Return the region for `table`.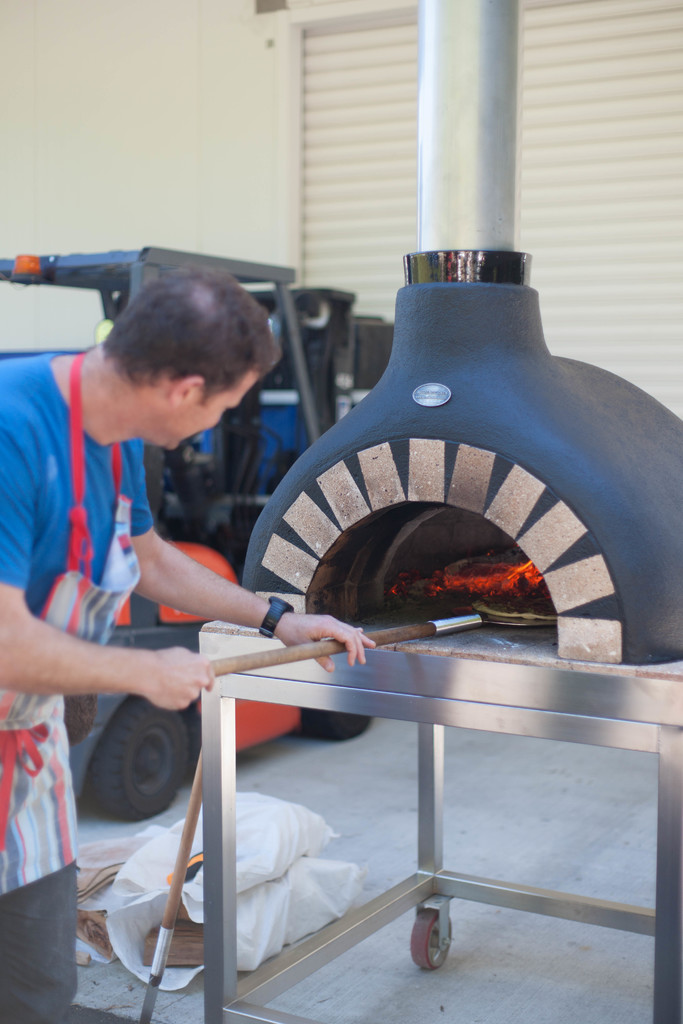
rect(193, 601, 682, 1023).
